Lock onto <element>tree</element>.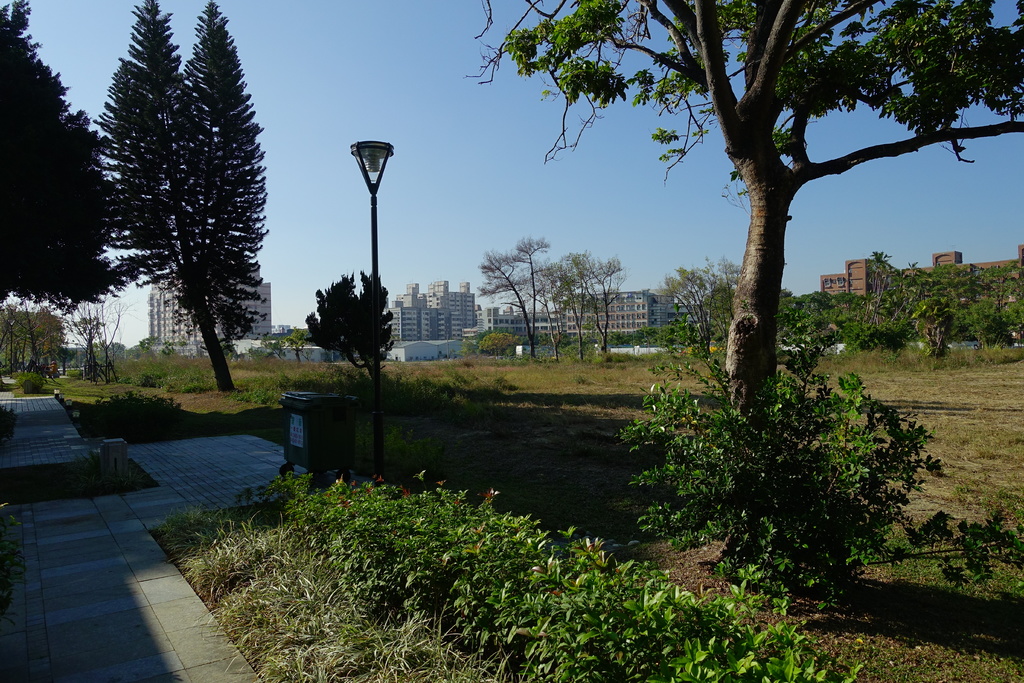
Locked: crop(650, 254, 745, 358).
